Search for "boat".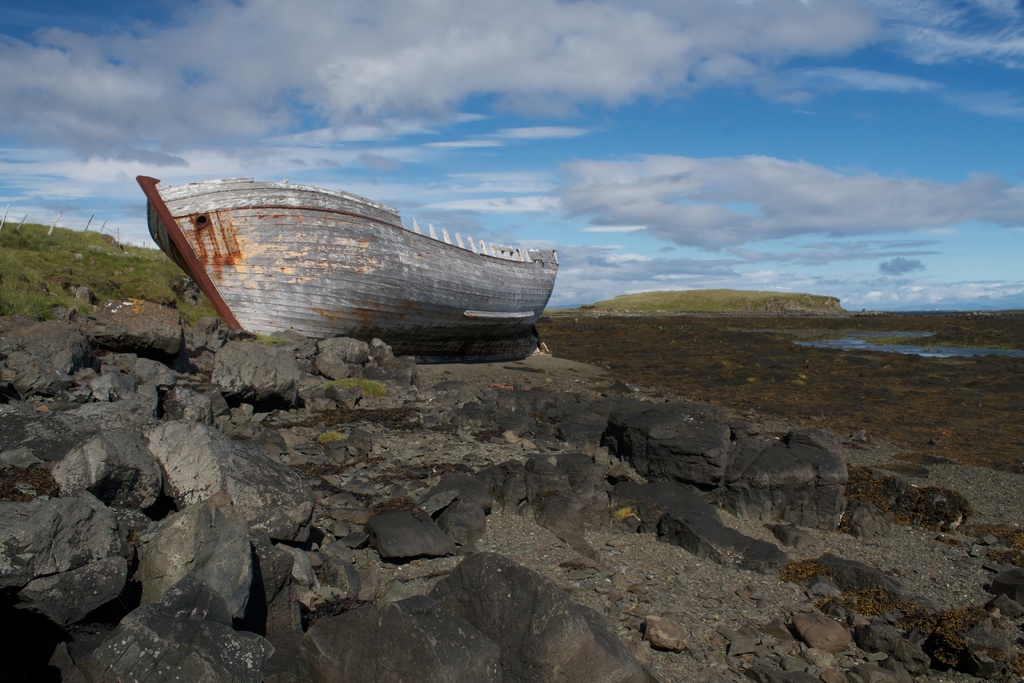
Found at 122 166 559 345.
